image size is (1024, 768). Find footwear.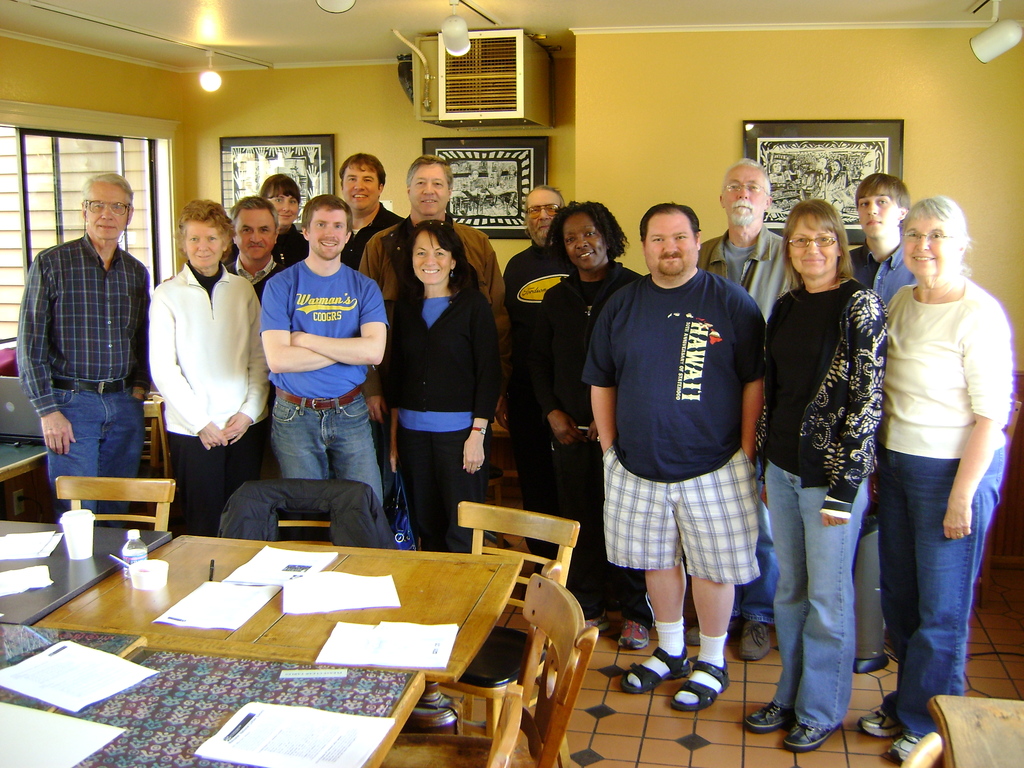
bbox=[671, 657, 732, 710].
